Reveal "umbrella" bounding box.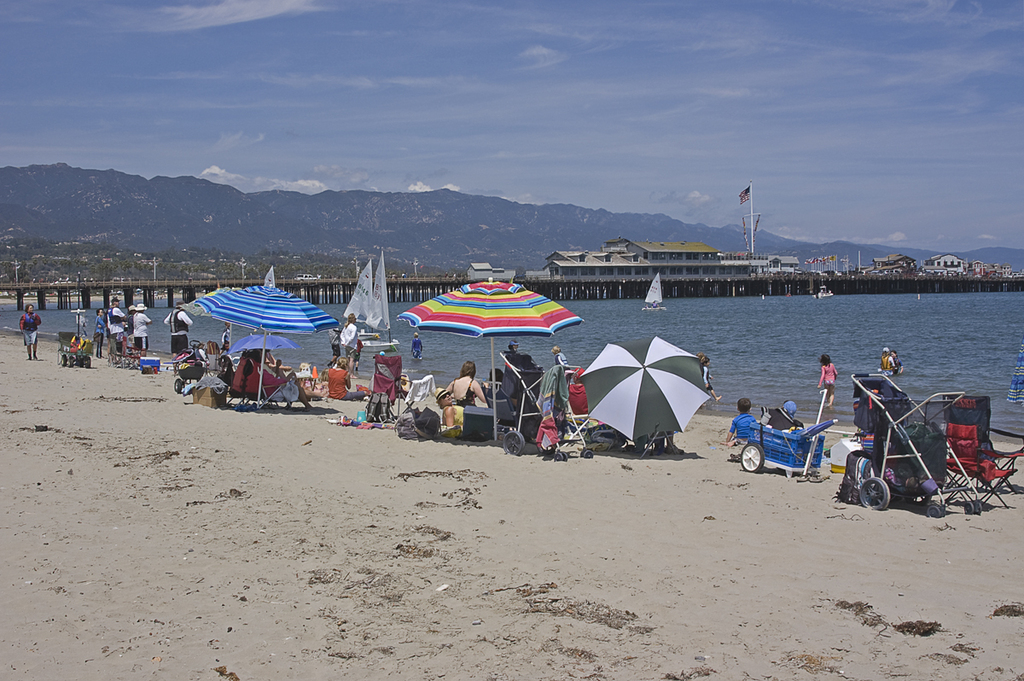
Revealed: x1=196 y1=285 x2=340 y2=410.
